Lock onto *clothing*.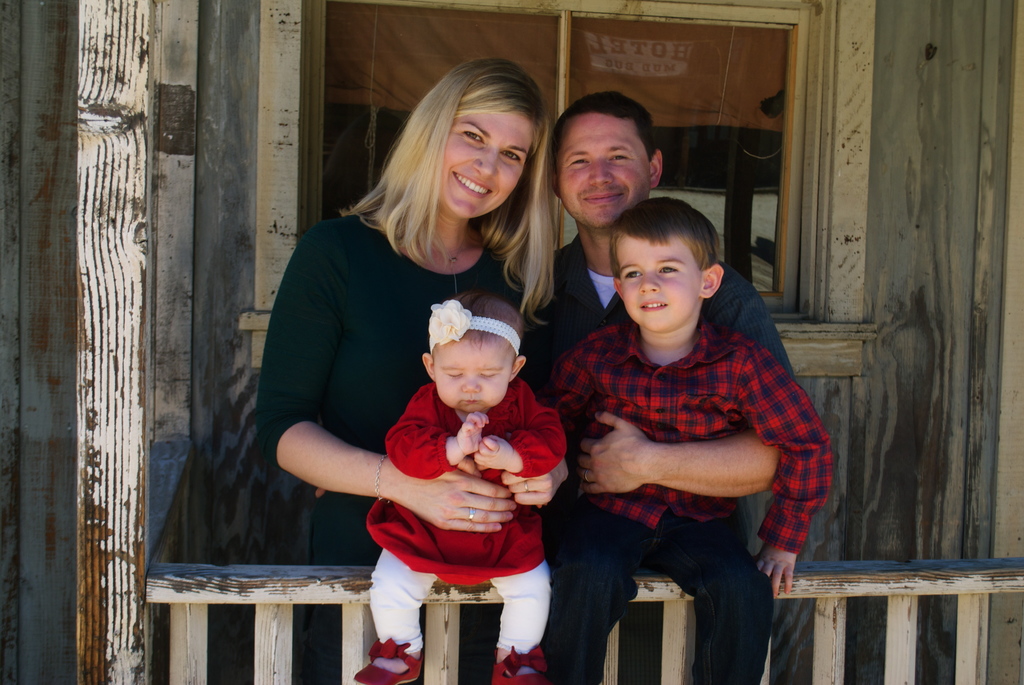
Locked: x1=514 y1=236 x2=800 y2=684.
